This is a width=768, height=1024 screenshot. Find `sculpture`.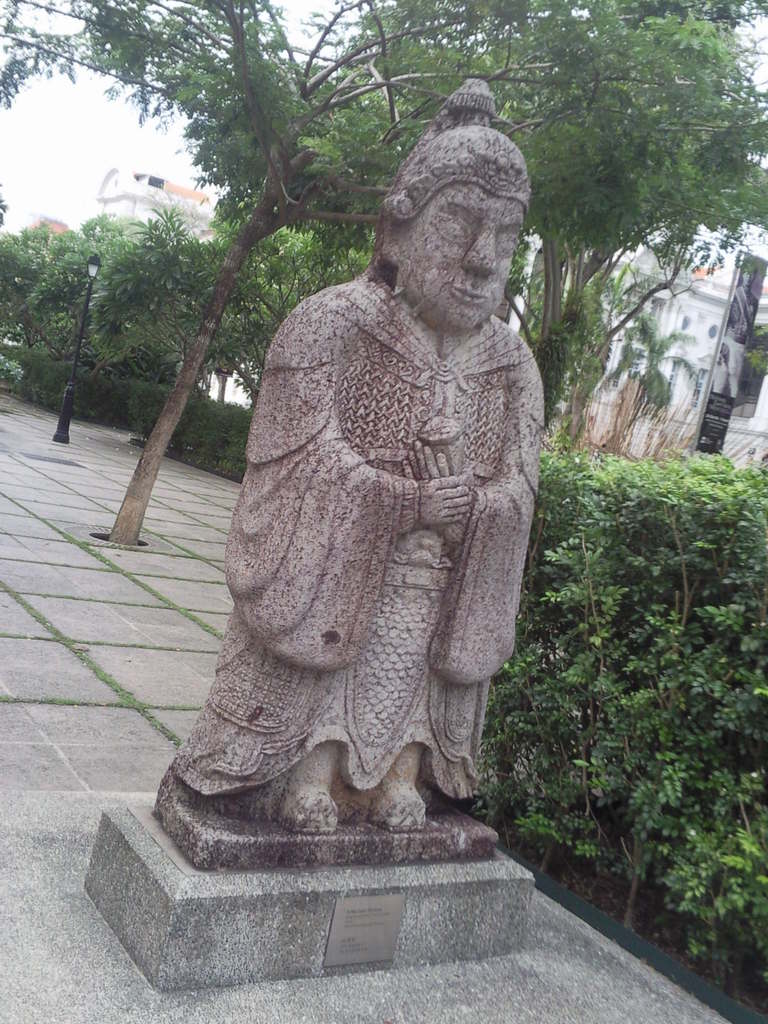
Bounding box: (left=175, top=90, right=550, bottom=859).
